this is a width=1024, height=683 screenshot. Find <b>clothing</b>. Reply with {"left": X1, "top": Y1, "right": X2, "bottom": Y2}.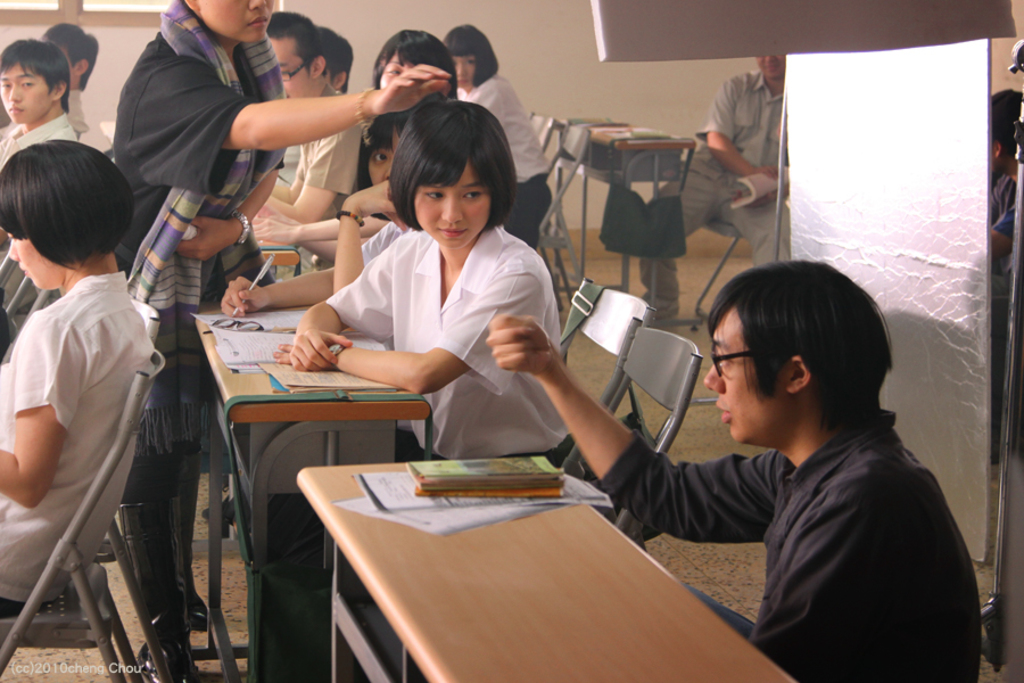
{"left": 0, "top": 271, "right": 170, "bottom": 614}.
